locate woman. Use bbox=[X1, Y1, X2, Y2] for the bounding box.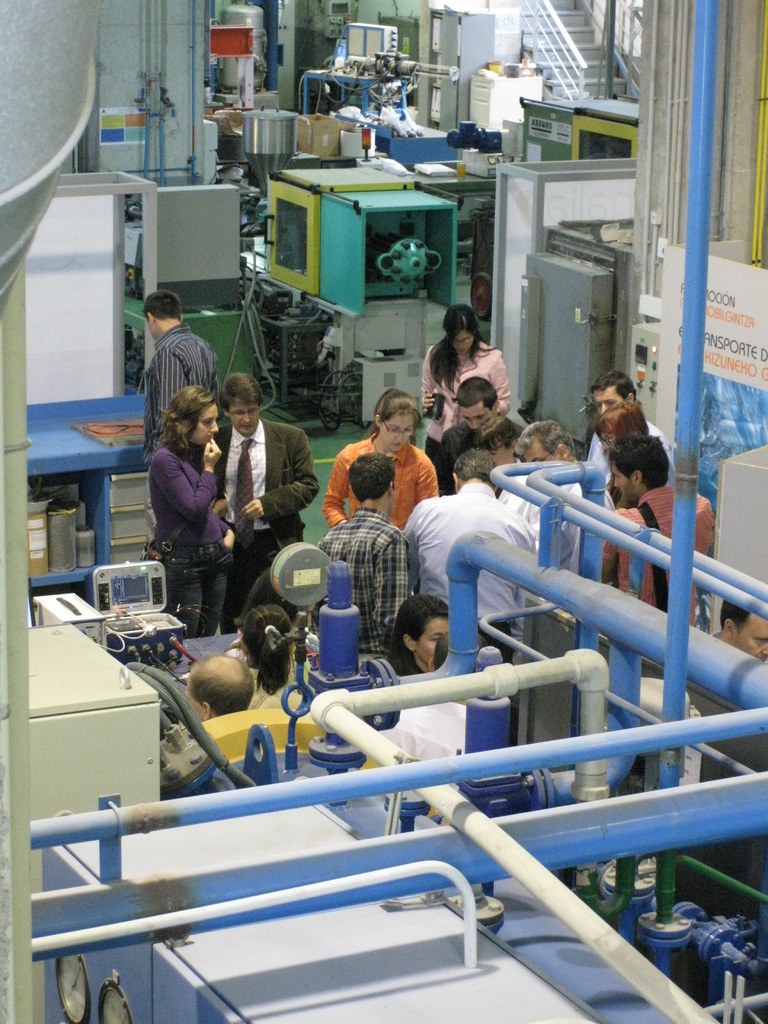
bbox=[147, 389, 238, 644].
